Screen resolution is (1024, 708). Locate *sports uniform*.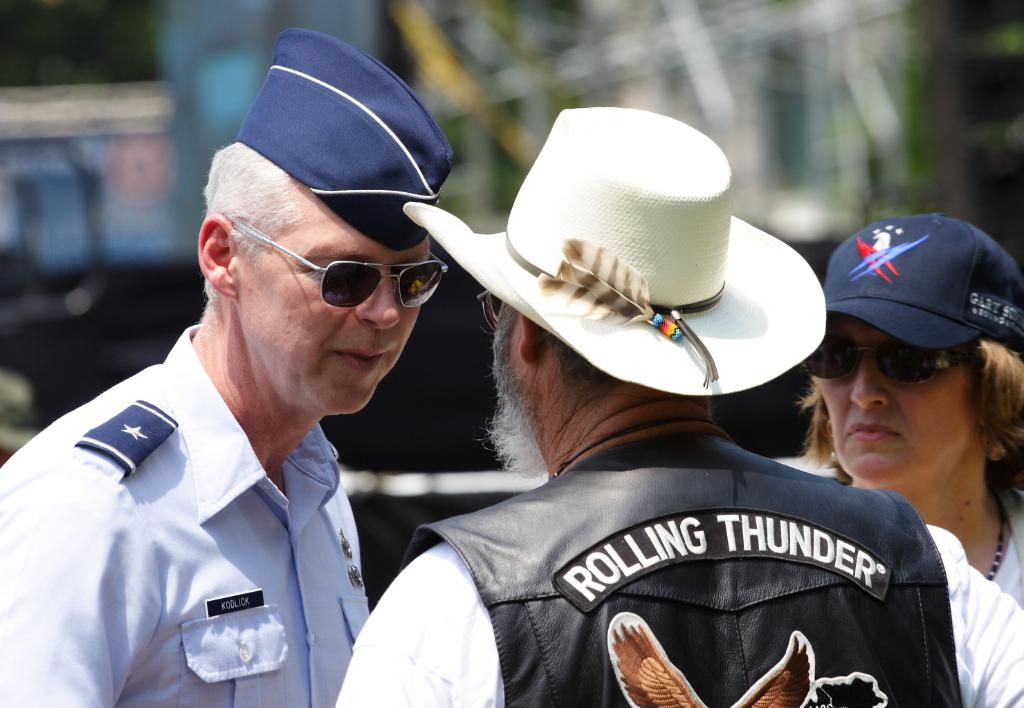
(980,475,1023,615).
